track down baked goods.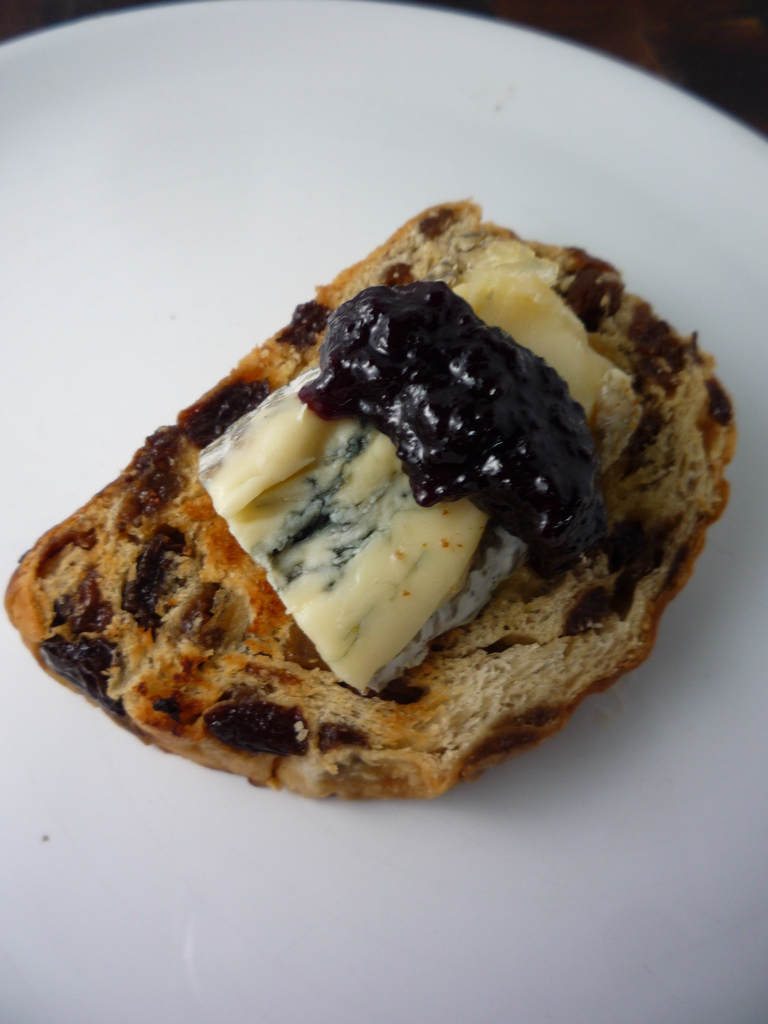
Tracked to box=[0, 188, 738, 801].
